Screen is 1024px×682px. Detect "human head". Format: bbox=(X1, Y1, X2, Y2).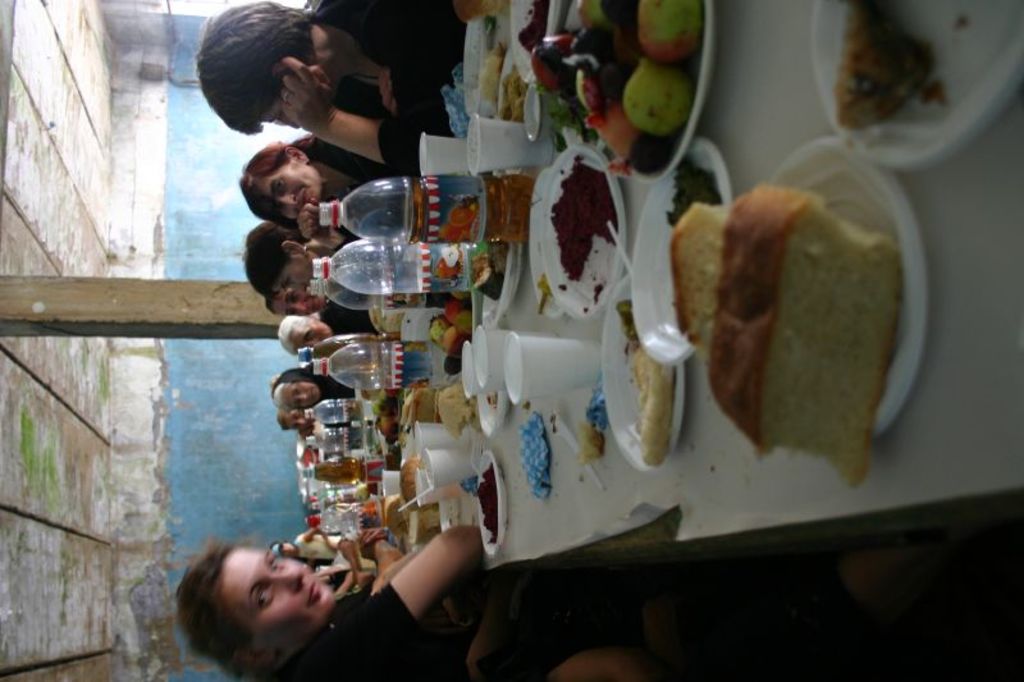
bbox=(244, 223, 321, 296).
